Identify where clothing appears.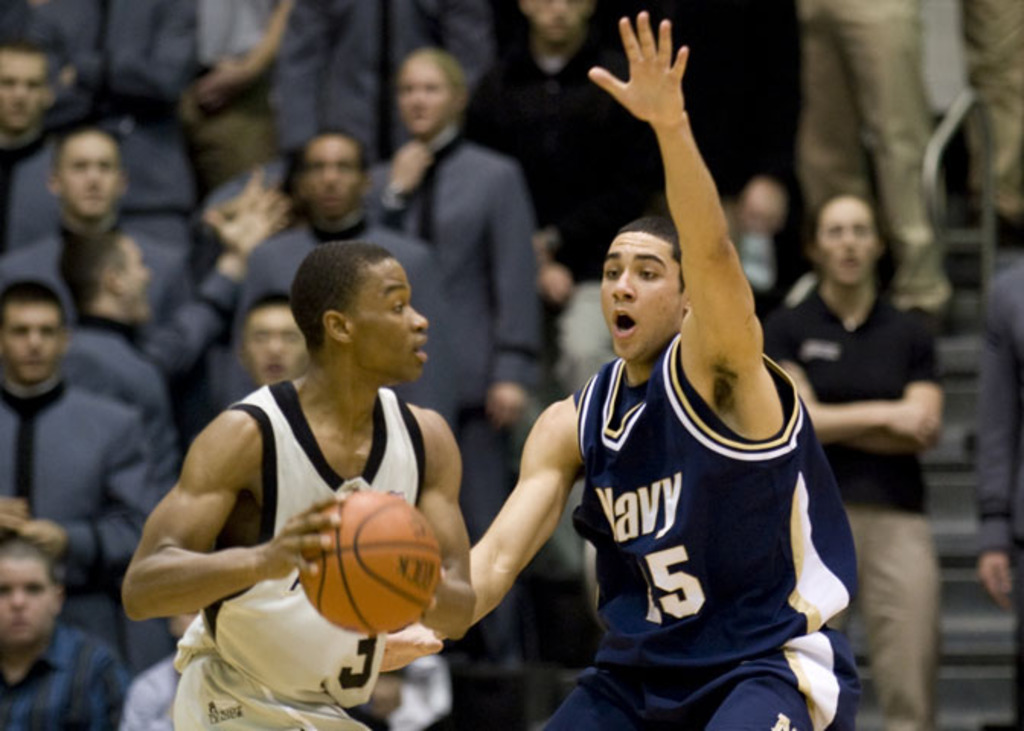
Appears at [left=0, top=623, right=133, bottom=729].
